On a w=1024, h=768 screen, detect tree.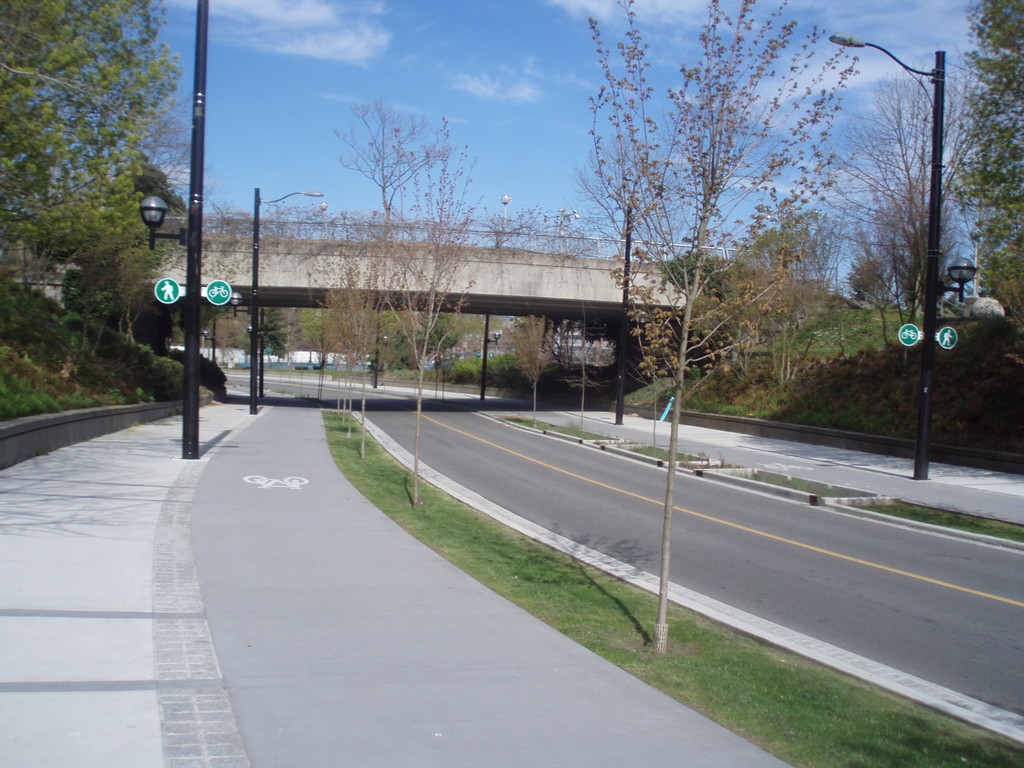
Rect(291, 97, 440, 449).
